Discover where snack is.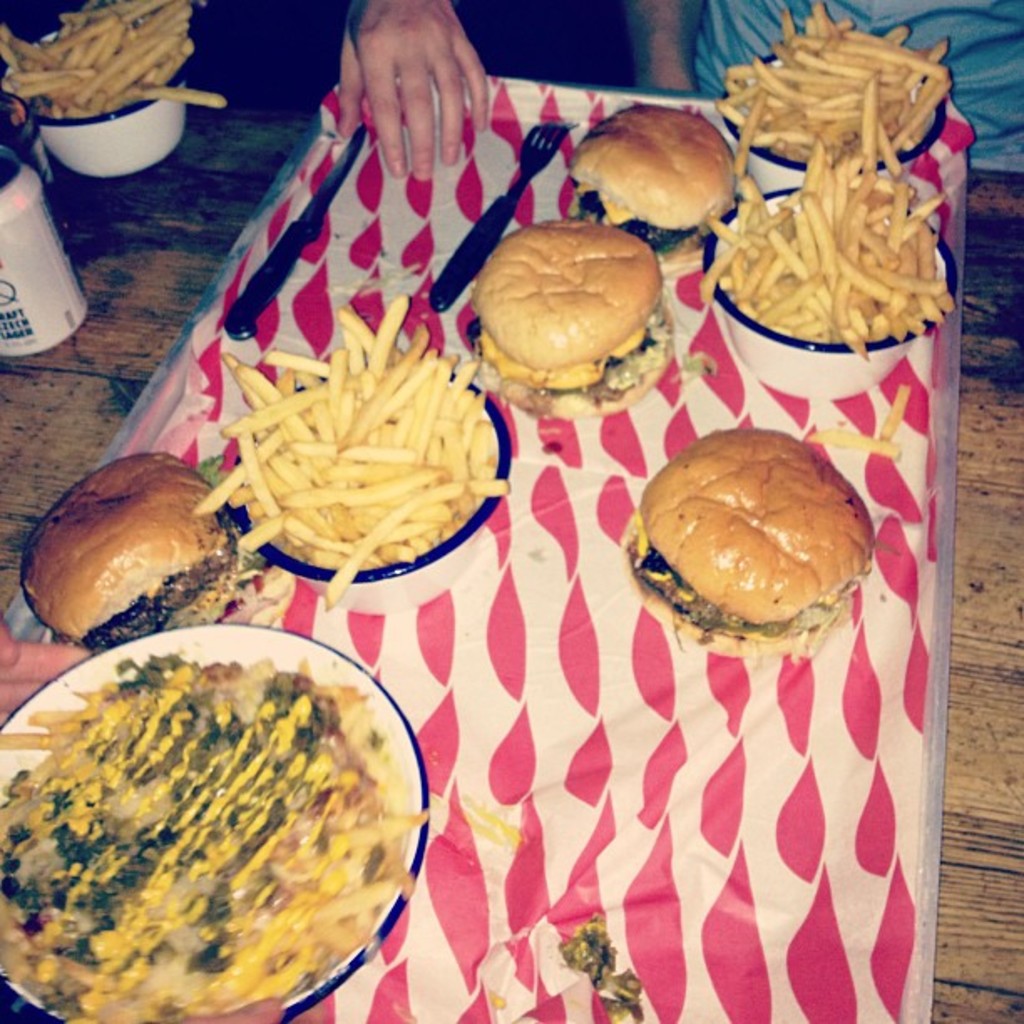
Discovered at locate(489, 221, 666, 402).
